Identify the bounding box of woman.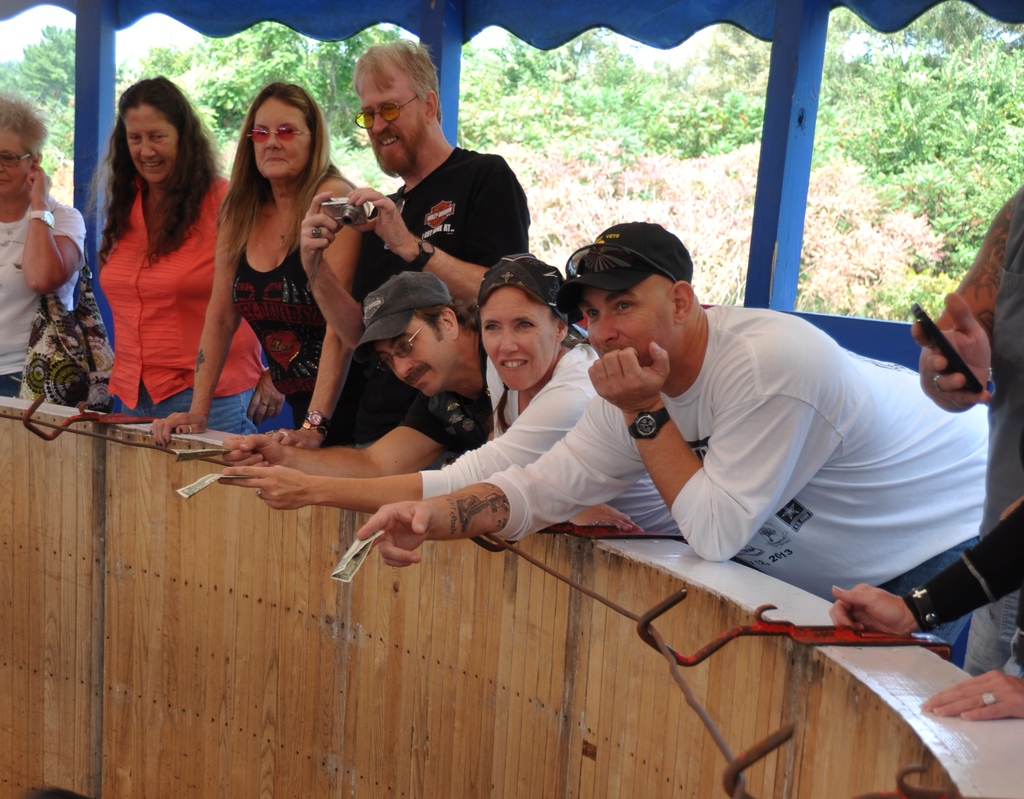
(216, 269, 592, 484).
